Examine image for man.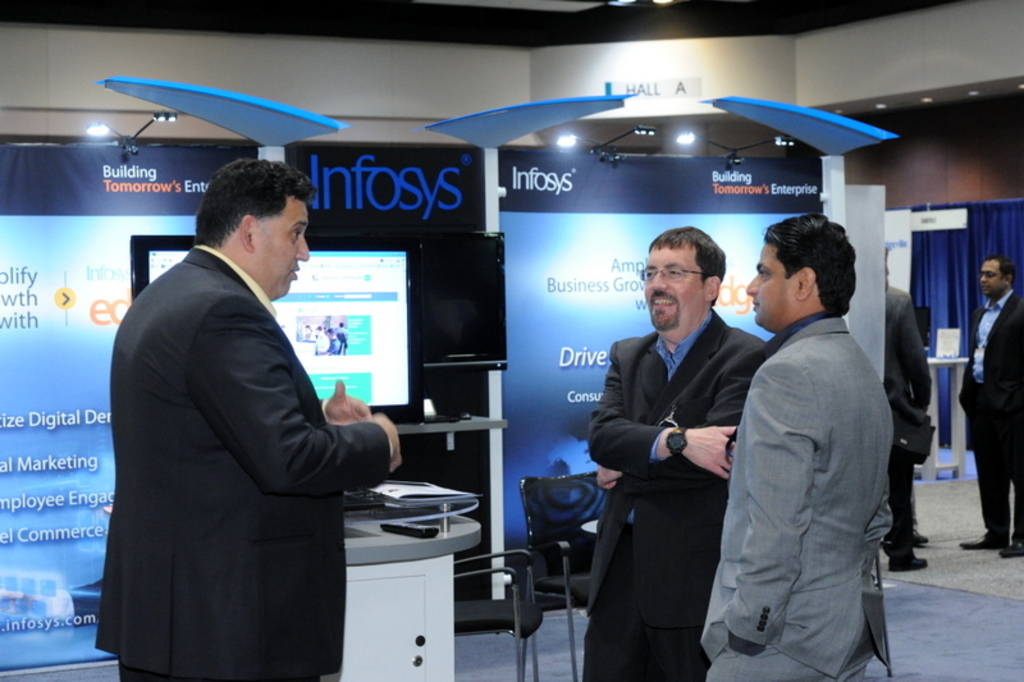
Examination result: <bbox>712, 223, 909, 678</bbox>.
